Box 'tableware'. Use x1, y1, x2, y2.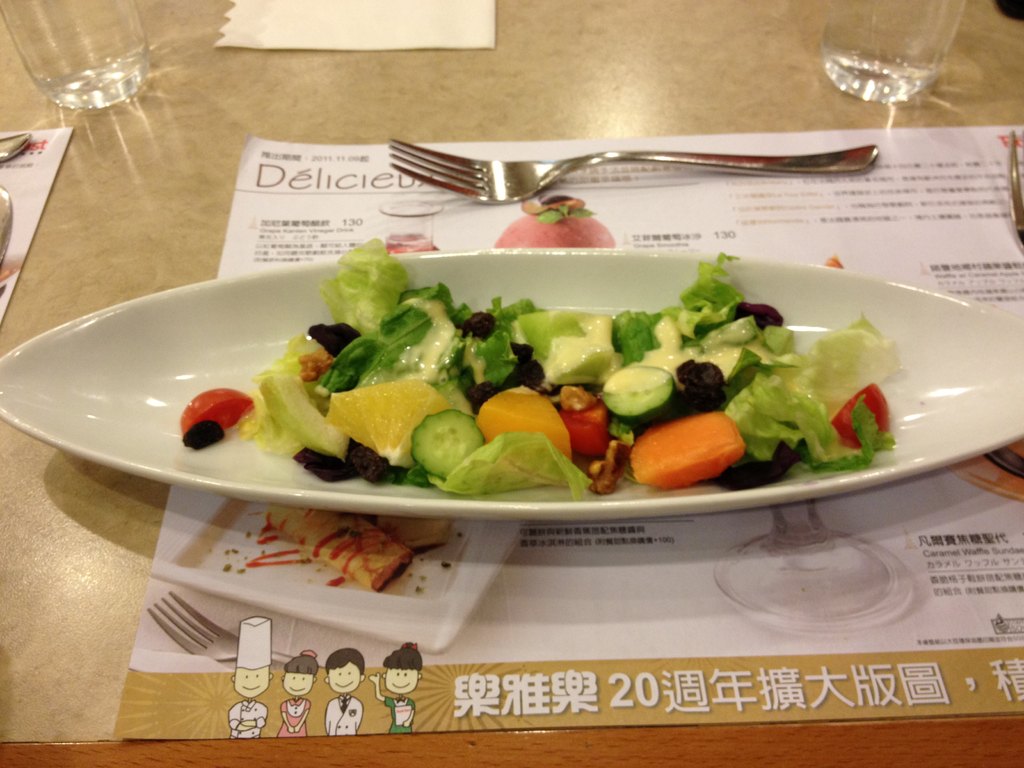
1003, 127, 1023, 249.
